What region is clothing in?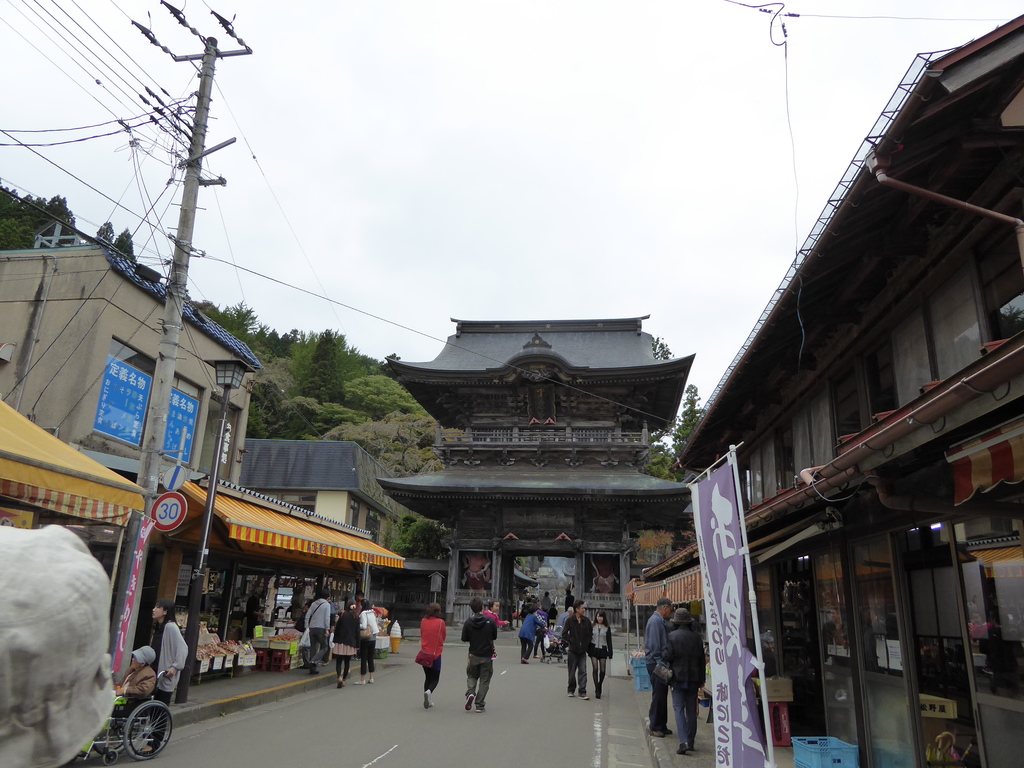
(x1=149, y1=618, x2=189, y2=742).
